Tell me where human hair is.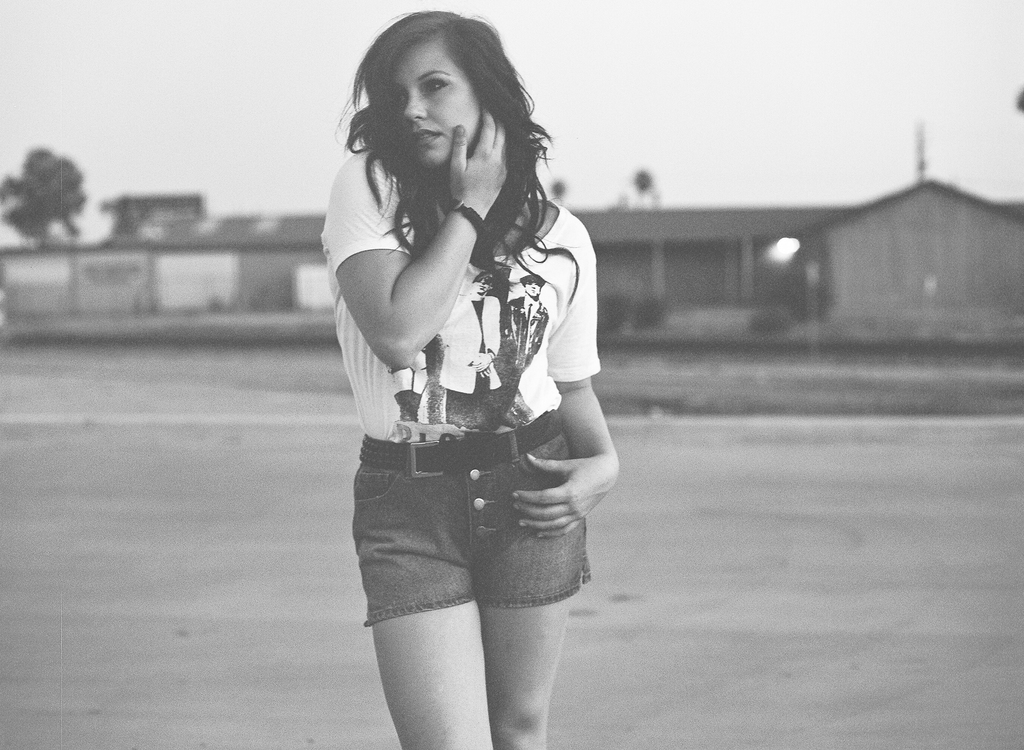
human hair is at rect(355, 10, 533, 259).
